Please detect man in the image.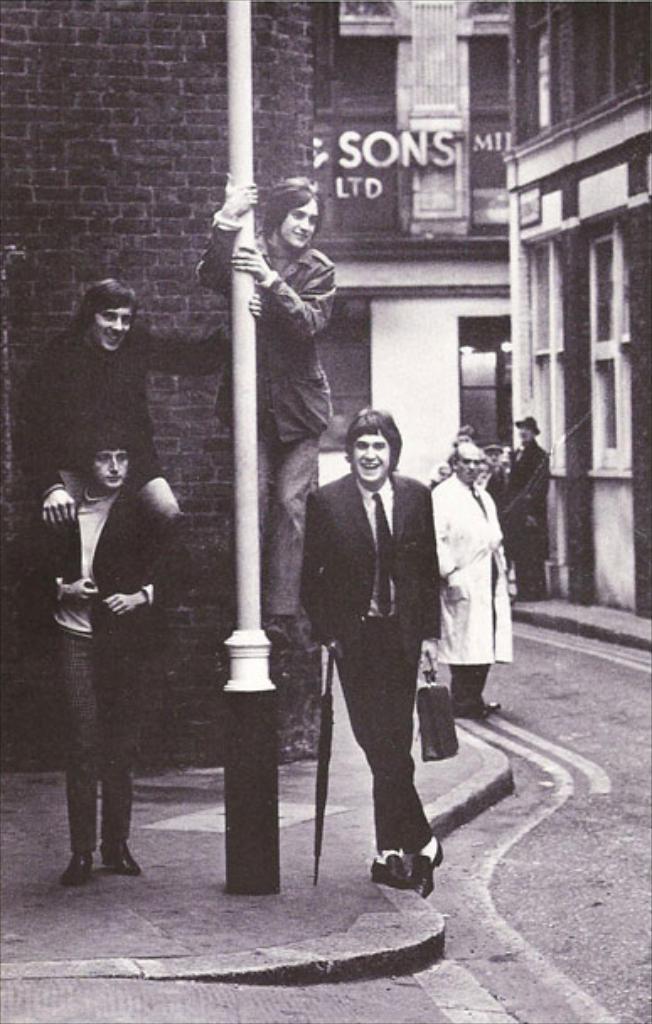
<box>10,273,265,593</box>.
